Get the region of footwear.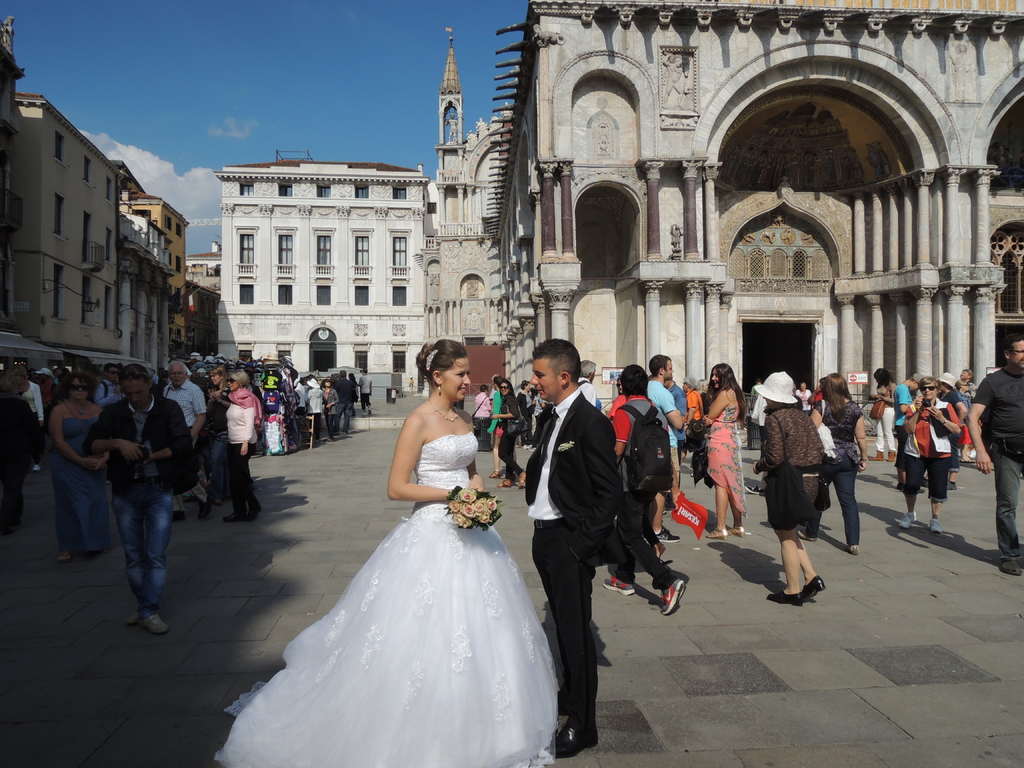
bbox(927, 518, 943, 531).
